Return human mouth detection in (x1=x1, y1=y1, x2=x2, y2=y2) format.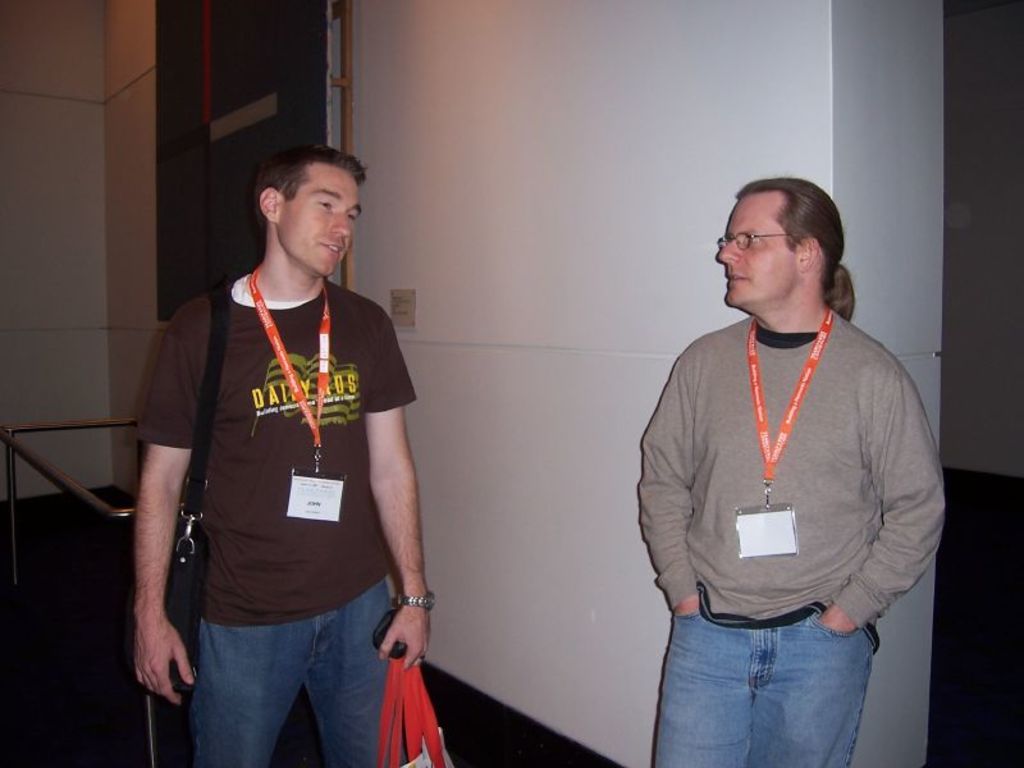
(x1=722, y1=269, x2=749, y2=284).
